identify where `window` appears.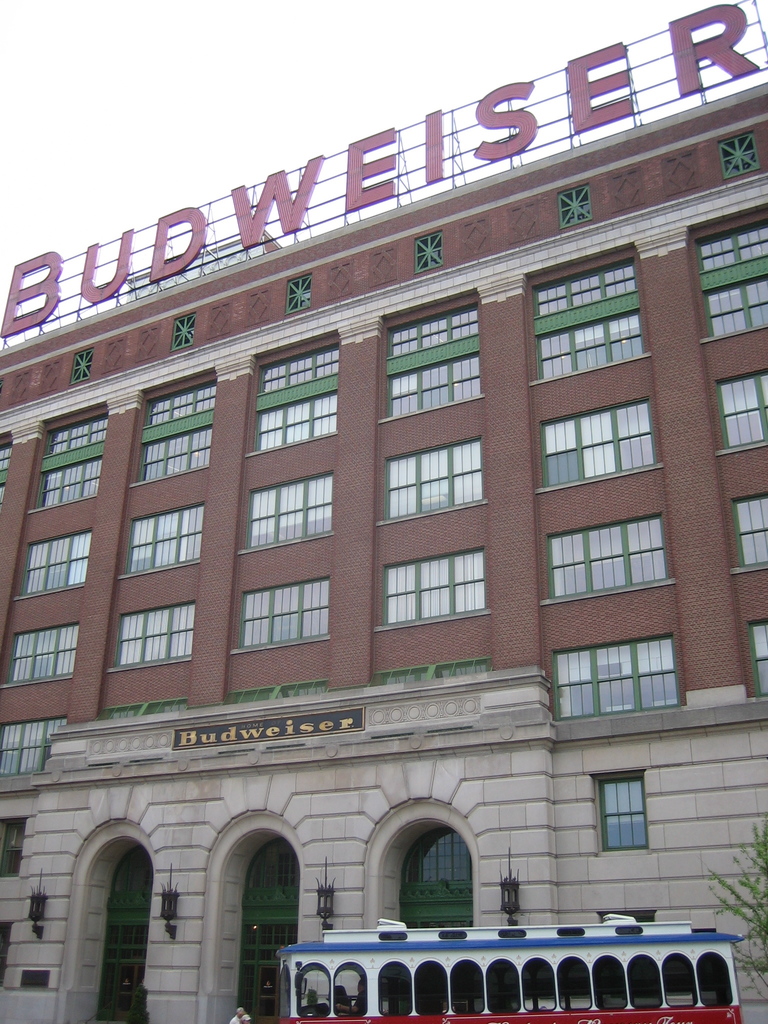
Appears at [117,504,205,580].
